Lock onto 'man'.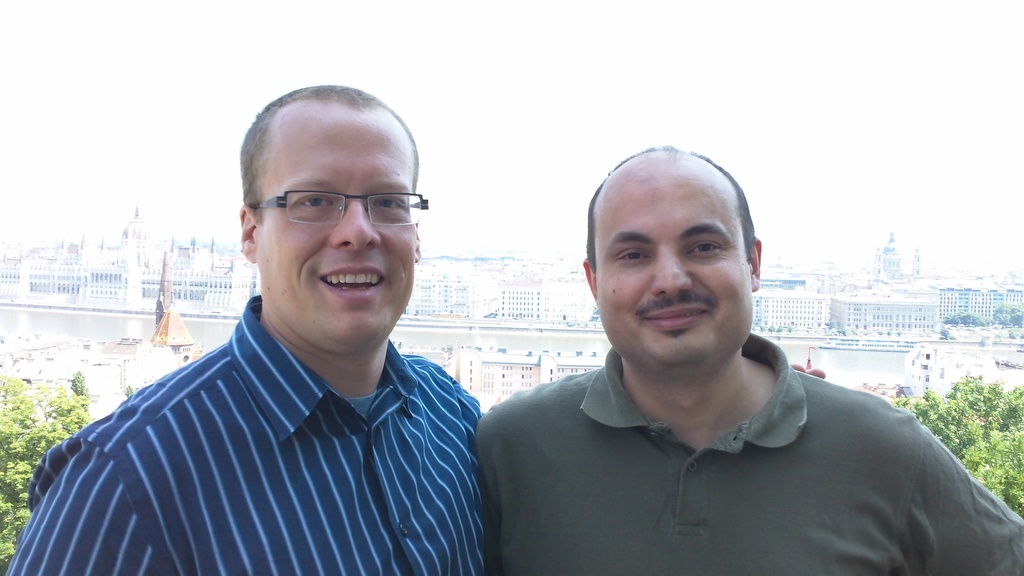
Locked: bbox(467, 137, 1023, 575).
